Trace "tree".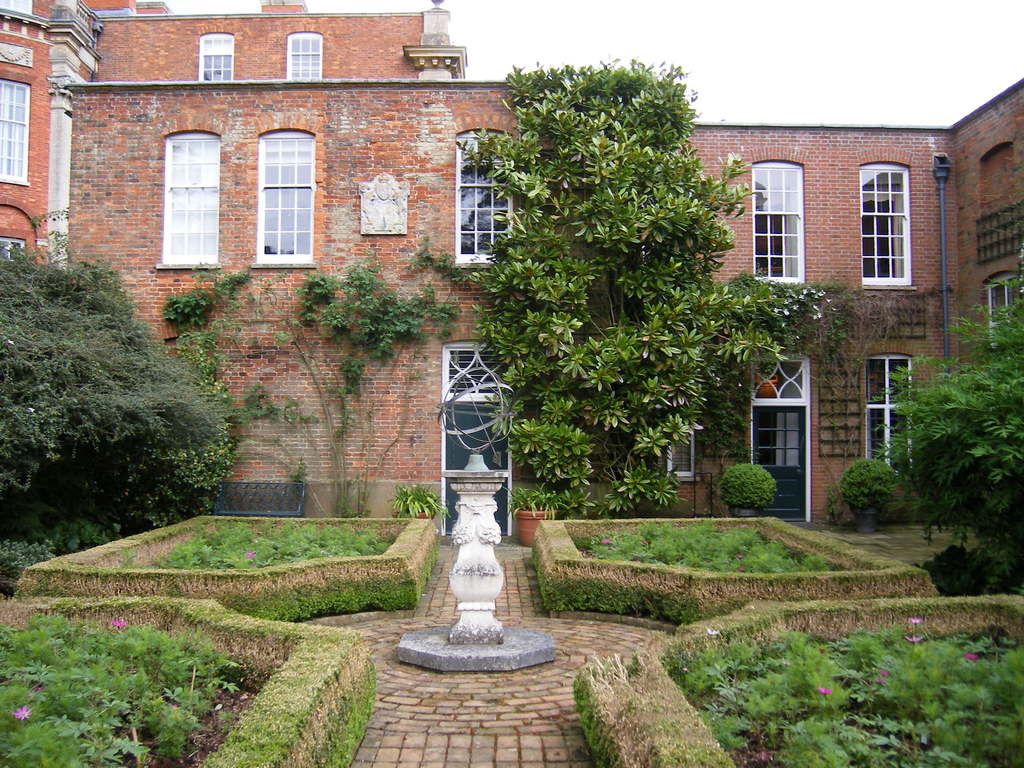
Traced to [left=0, top=241, right=232, bottom=553].
